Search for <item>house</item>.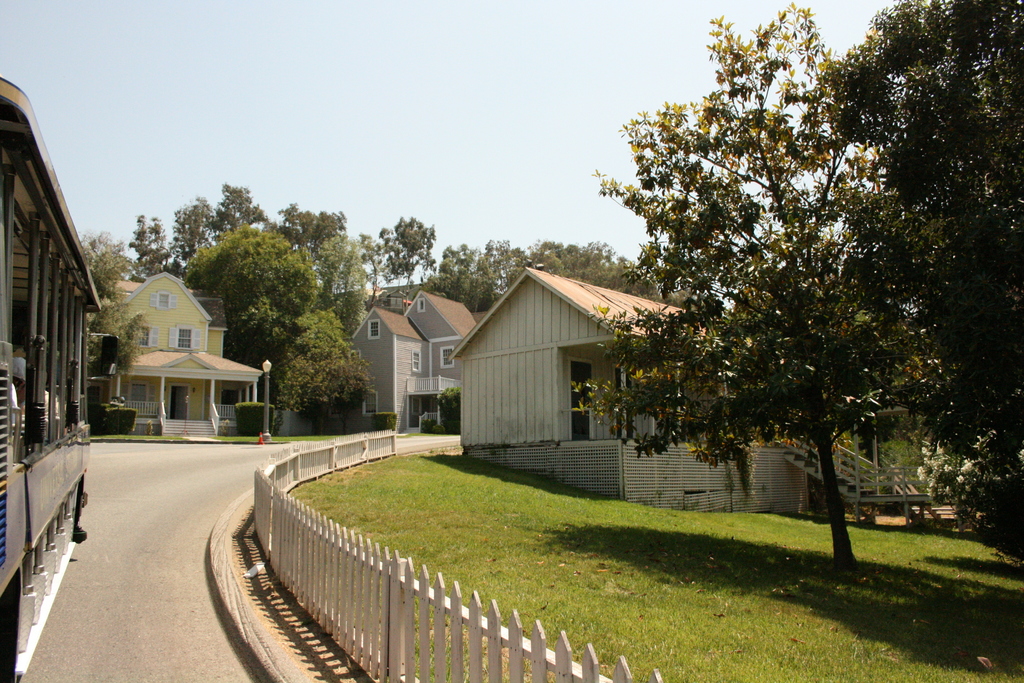
Found at (left=444, top=263, right=863, bottom=509).
